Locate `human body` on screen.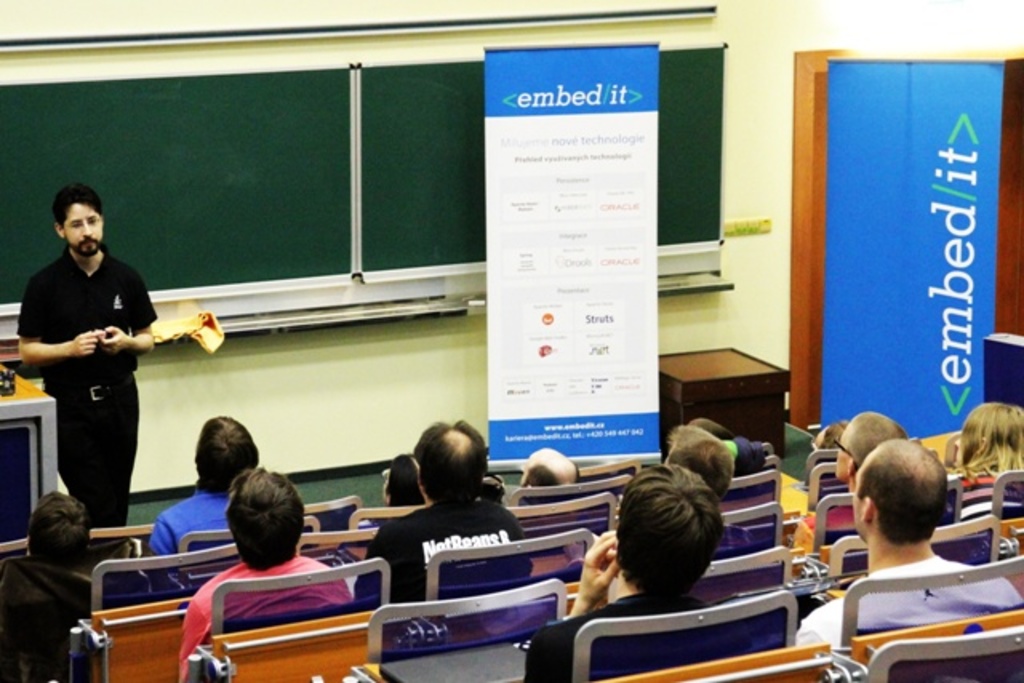
On screen at <bbox>522, 529, 765, 681</bbox>.
